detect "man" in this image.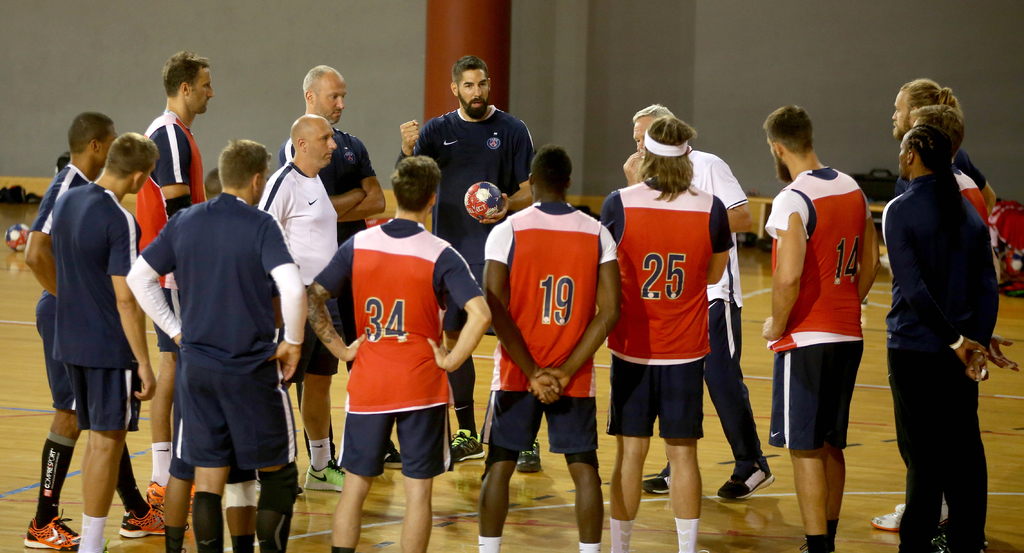
Detection: [x1=300, y1=154, x2=495, y2=552].
